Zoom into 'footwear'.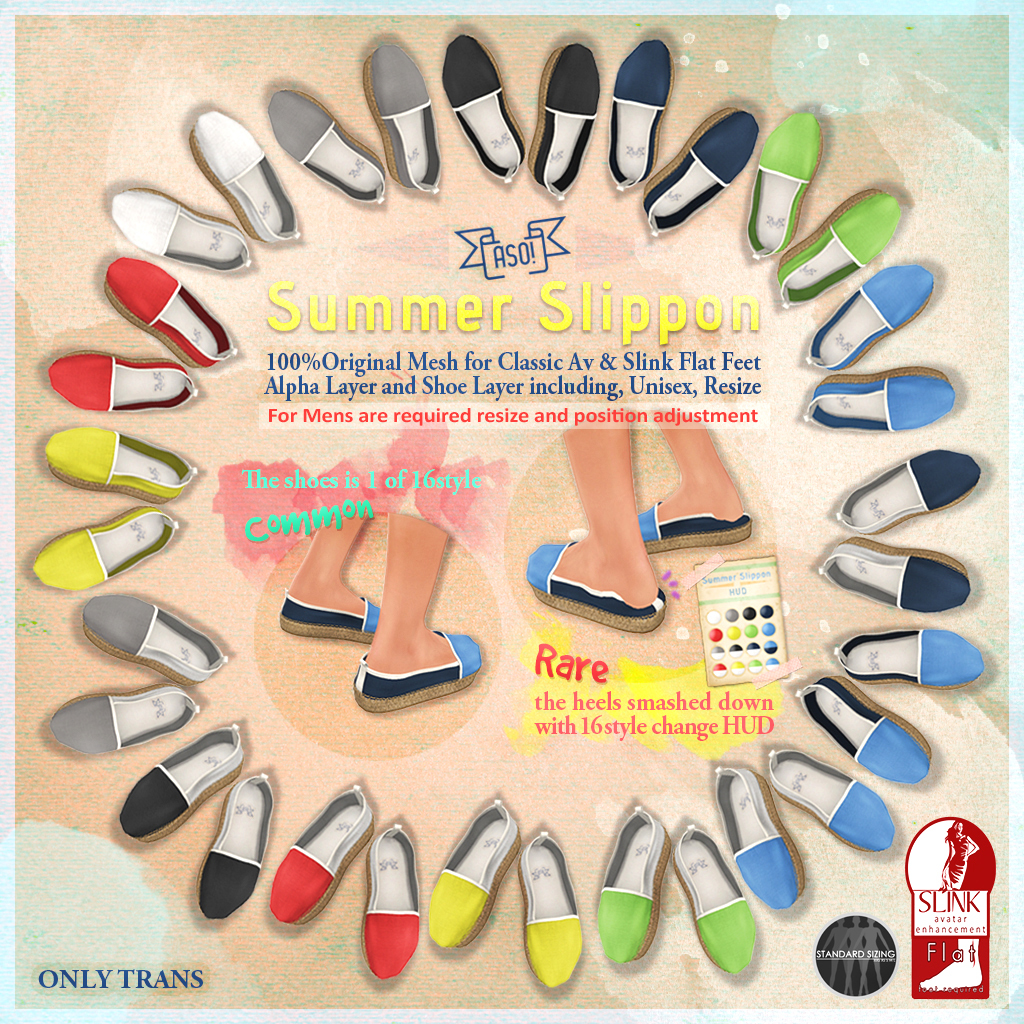
Zoom target: 513, 828, 591, 989.
